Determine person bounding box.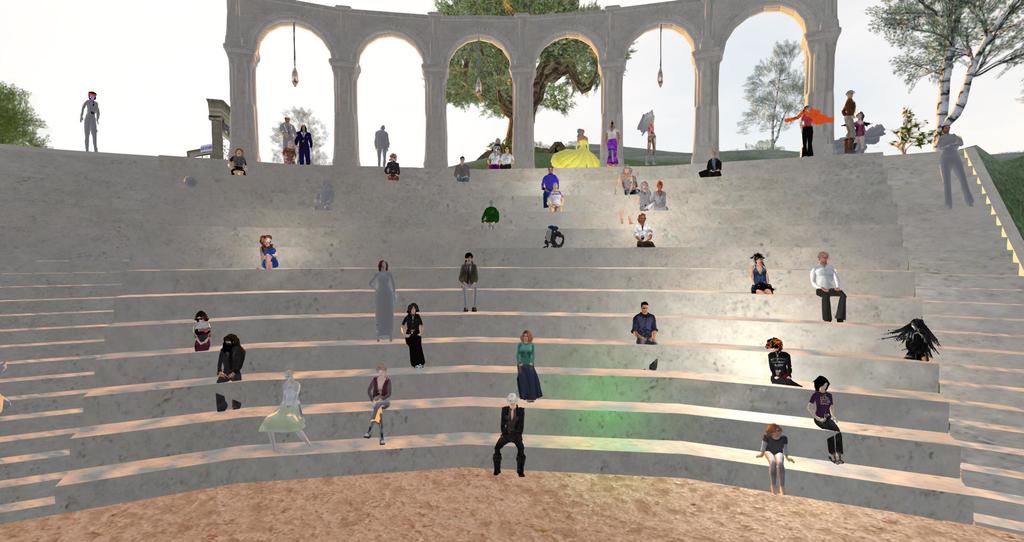
Determined: (292, 119, 317, 166).
